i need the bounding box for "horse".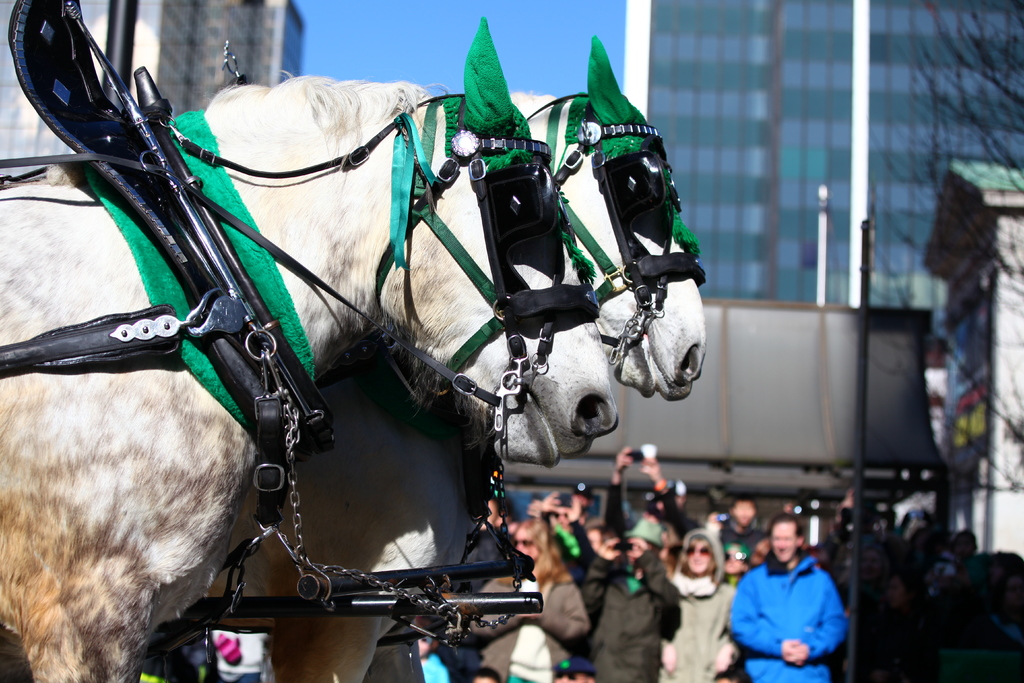
Here it is: locate(0, 14, 618, 682).
